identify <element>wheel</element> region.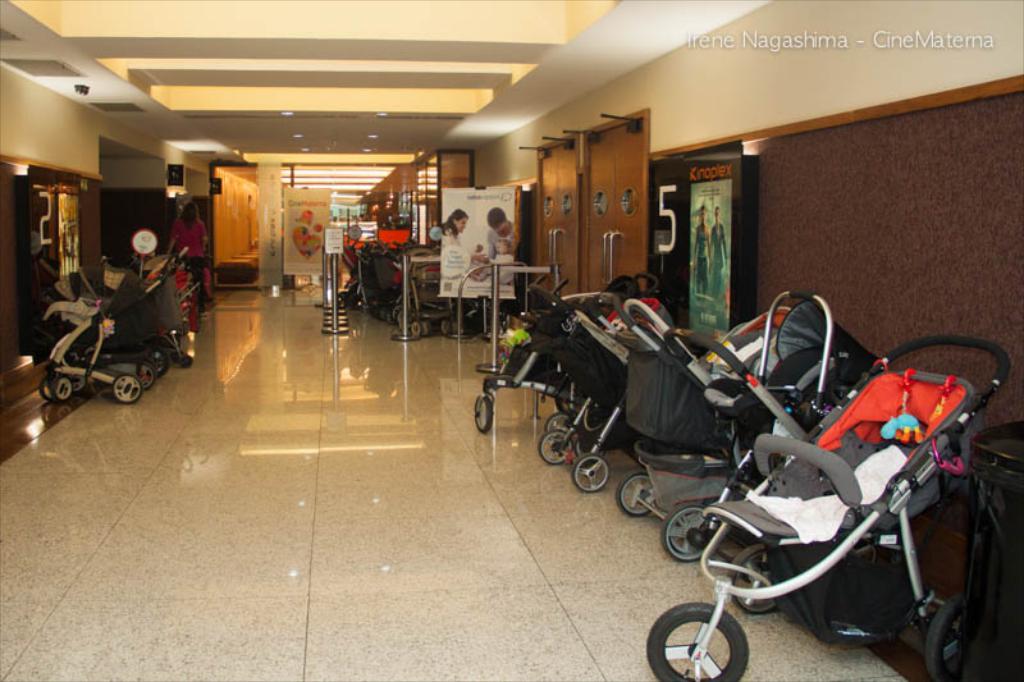
Region: x1=51 y1=377 x2=72 y2=397.
